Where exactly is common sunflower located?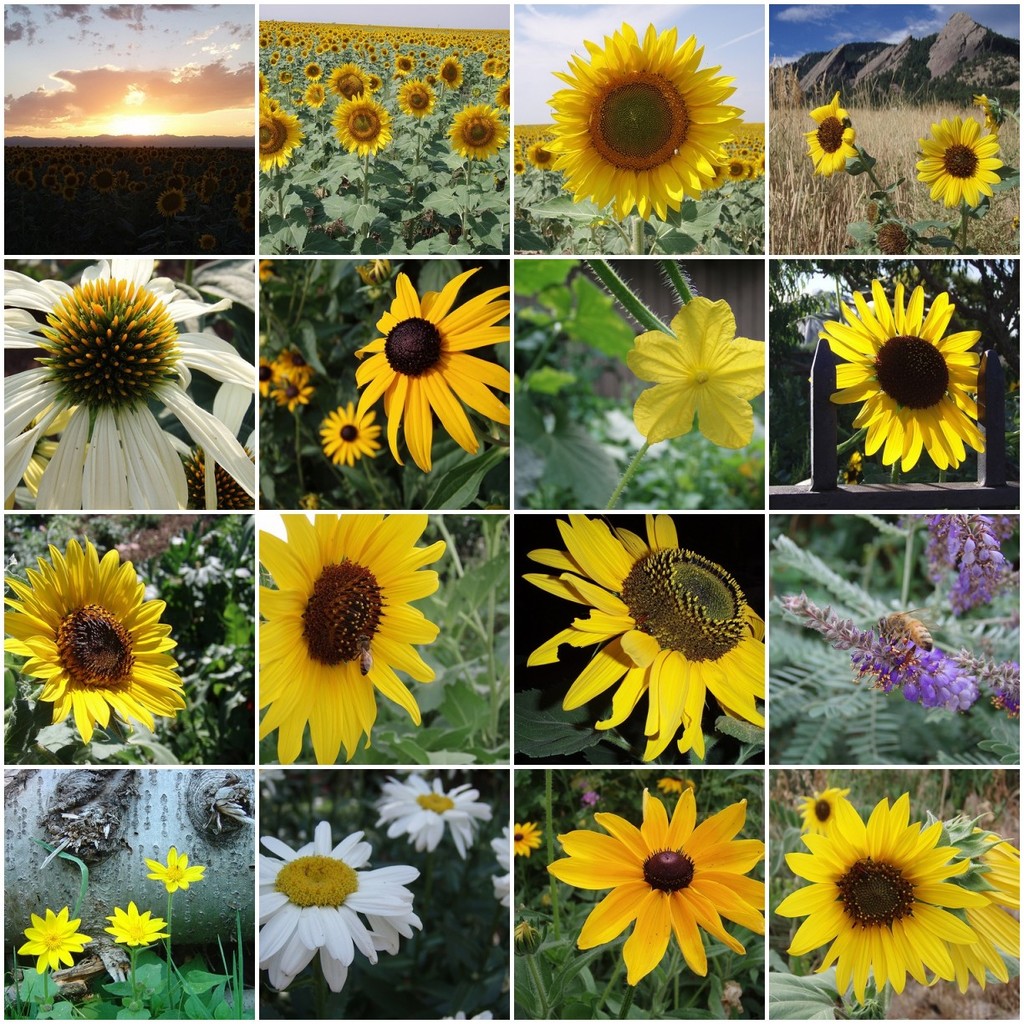
Its bounding box is {"x1": 547, "y1": 14, "x2": 754, "y2": 213}.
